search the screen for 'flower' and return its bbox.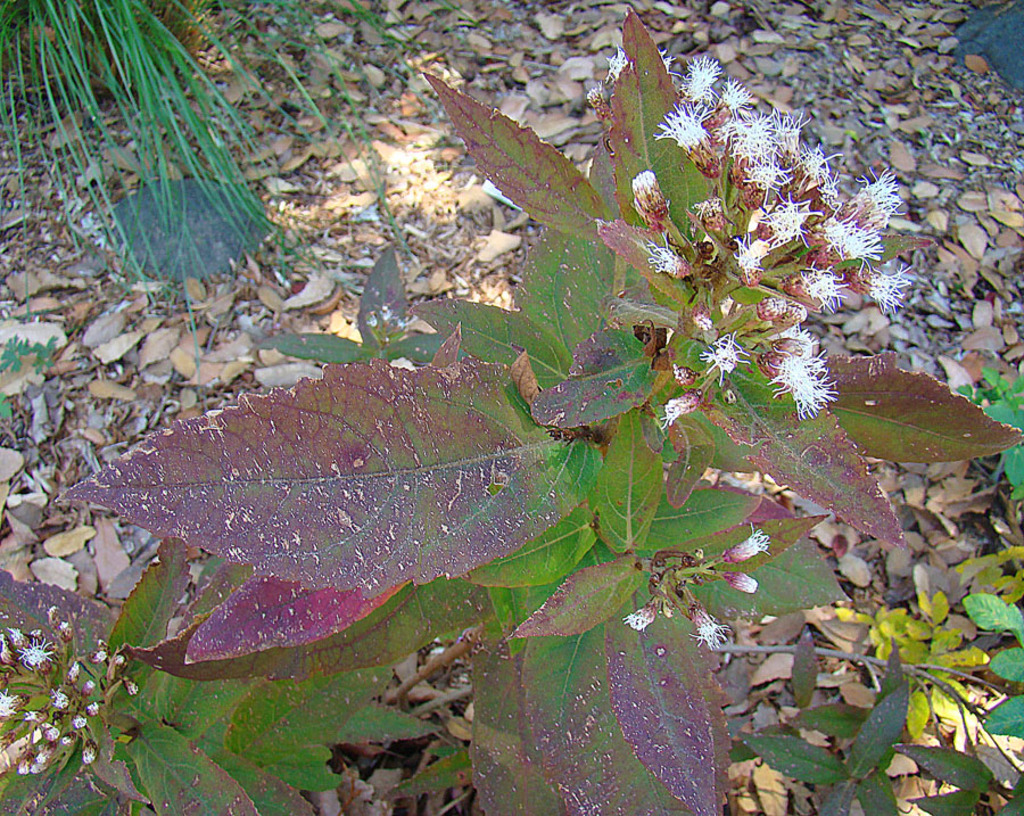
Found: rect(10, 632, 55, 671).
